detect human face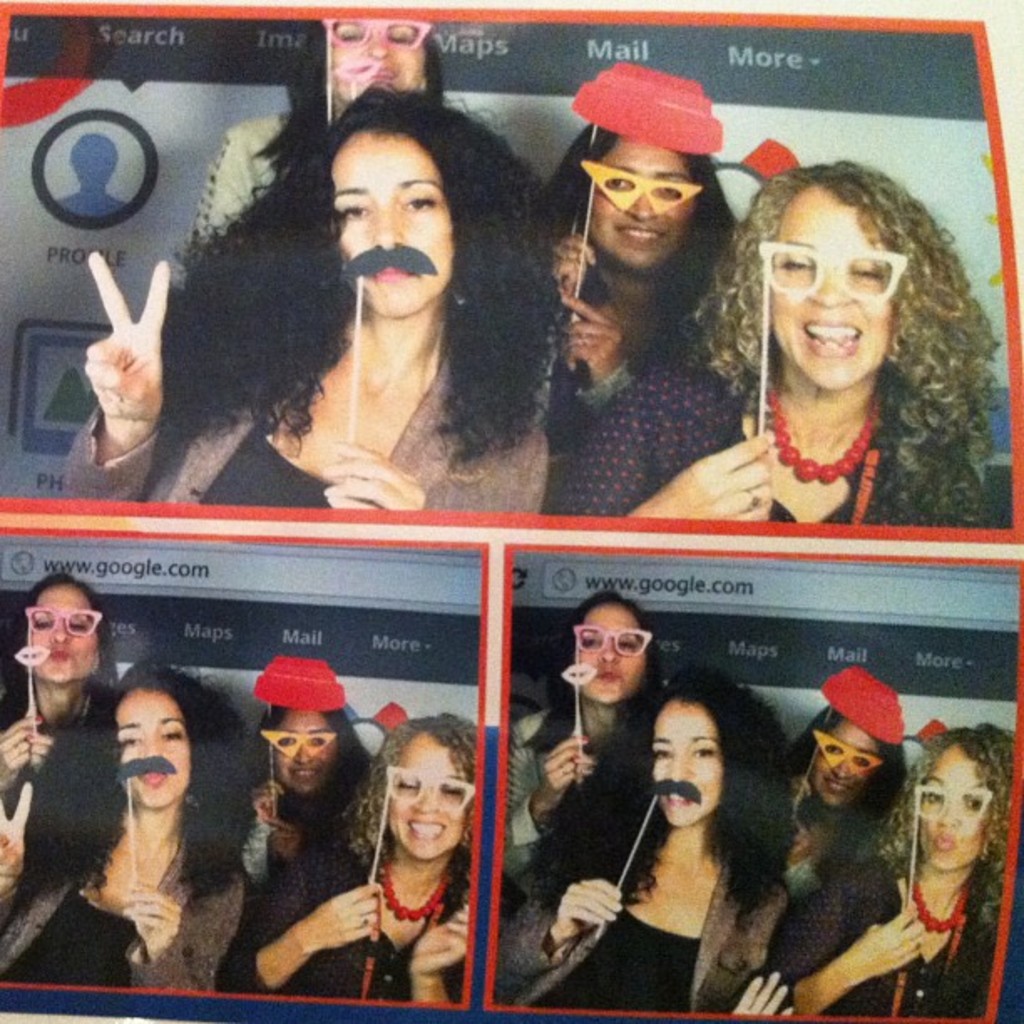
274:696:333:795
